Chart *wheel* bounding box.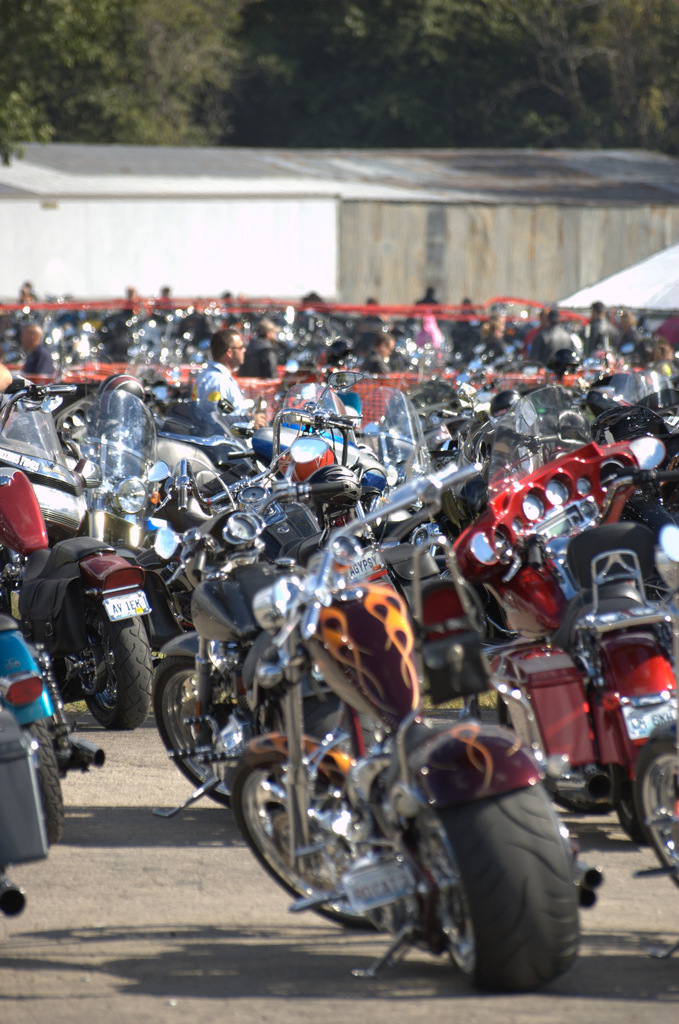
Charted: 639:739:678:911.
